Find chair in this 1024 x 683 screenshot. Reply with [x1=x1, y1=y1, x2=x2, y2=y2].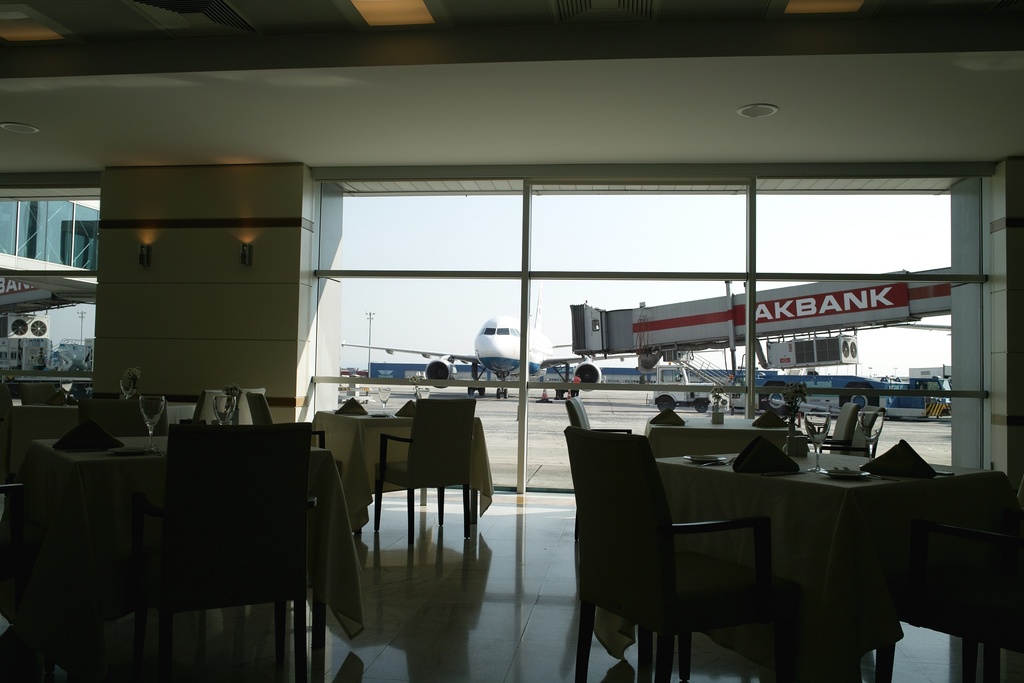
[x1=813, y1=403, x2=890, y2=458].
